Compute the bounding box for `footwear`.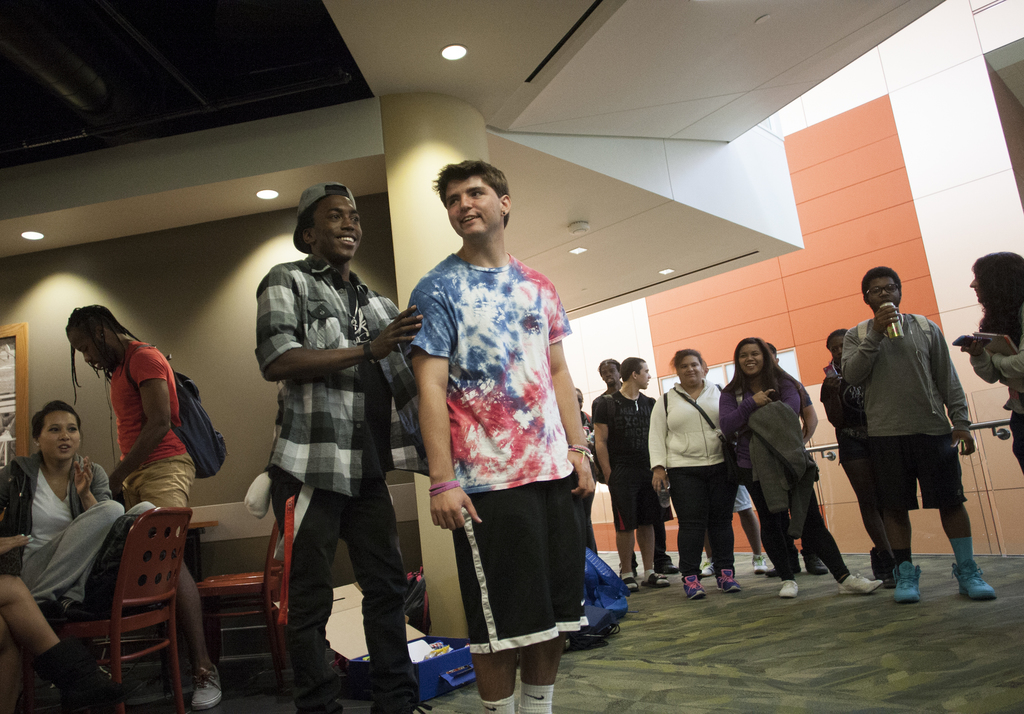
950 564 1000 601.
